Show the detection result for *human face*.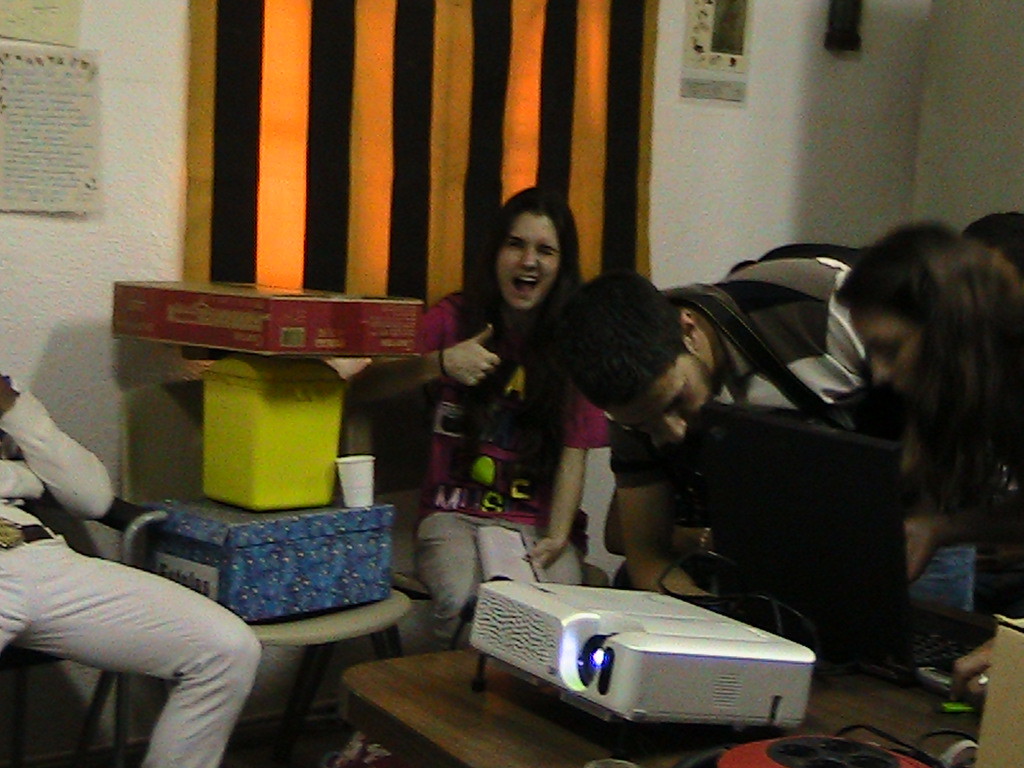
rect(848, 309, 925, 397).
